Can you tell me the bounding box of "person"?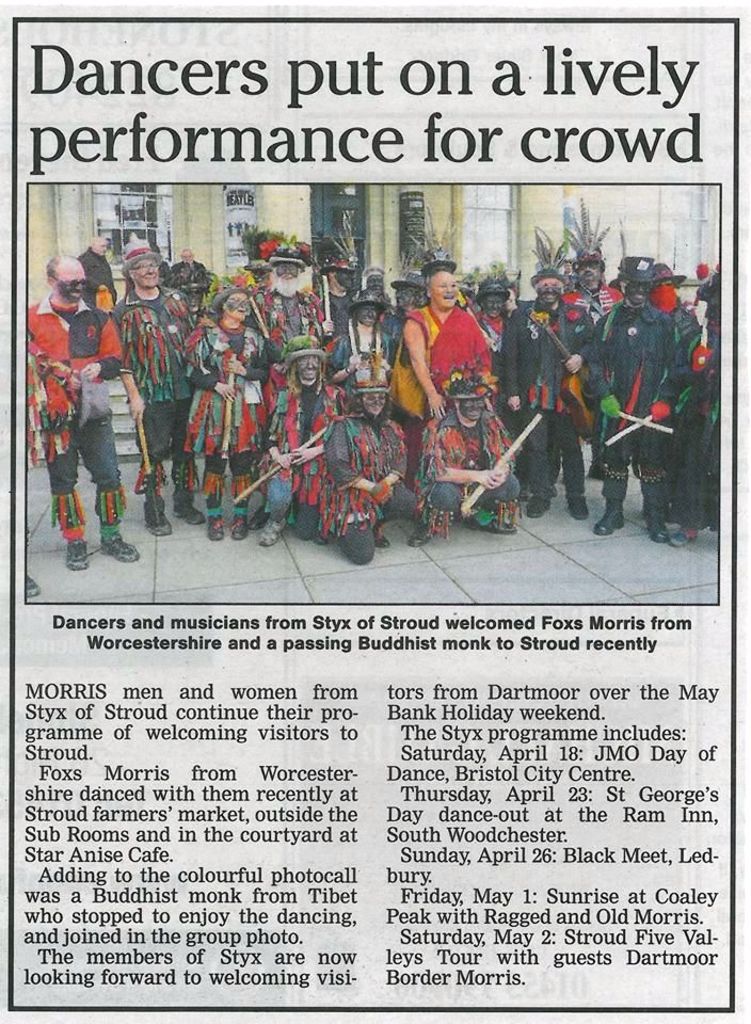
box=[116, 233, 205, 538].
